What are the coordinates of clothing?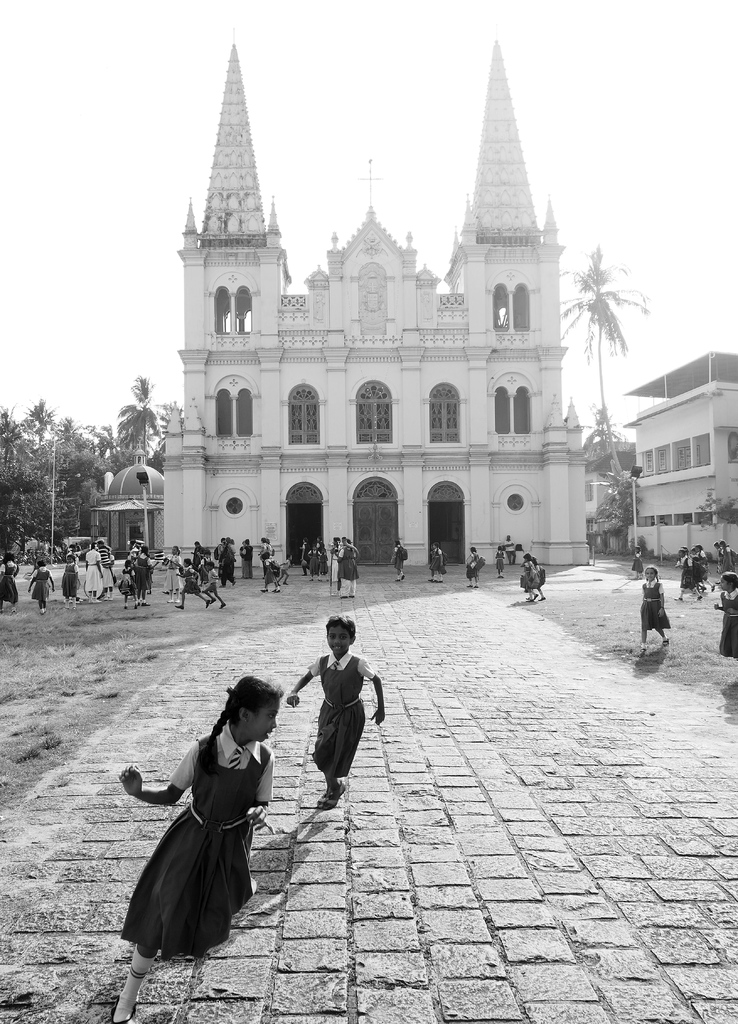
locate(122, 721, 273, 948).
